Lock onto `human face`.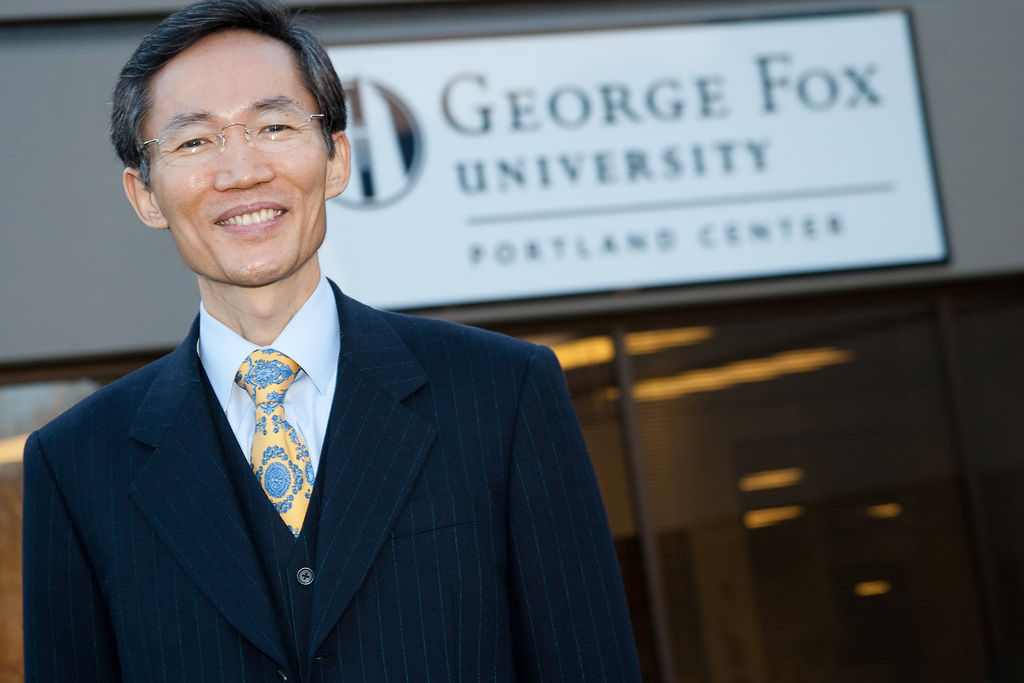
Locked: 150/29/331/286.
